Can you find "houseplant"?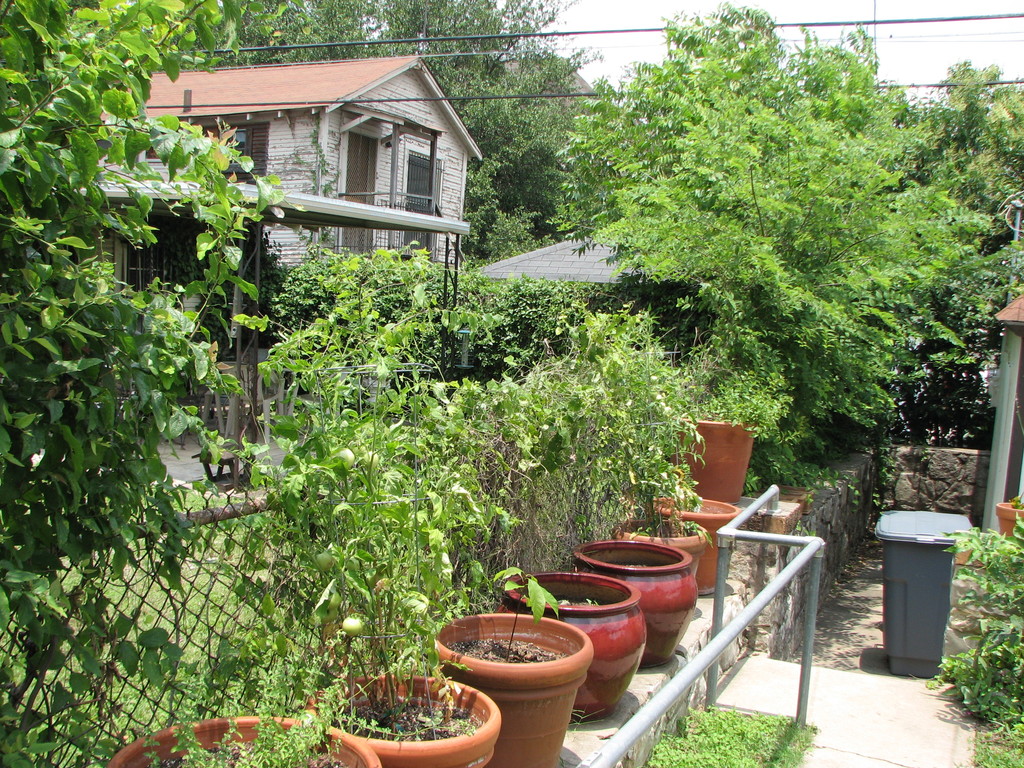
Yes, bounding box: pyautogui.locateOnScreen(549, 313, 715, 591).
